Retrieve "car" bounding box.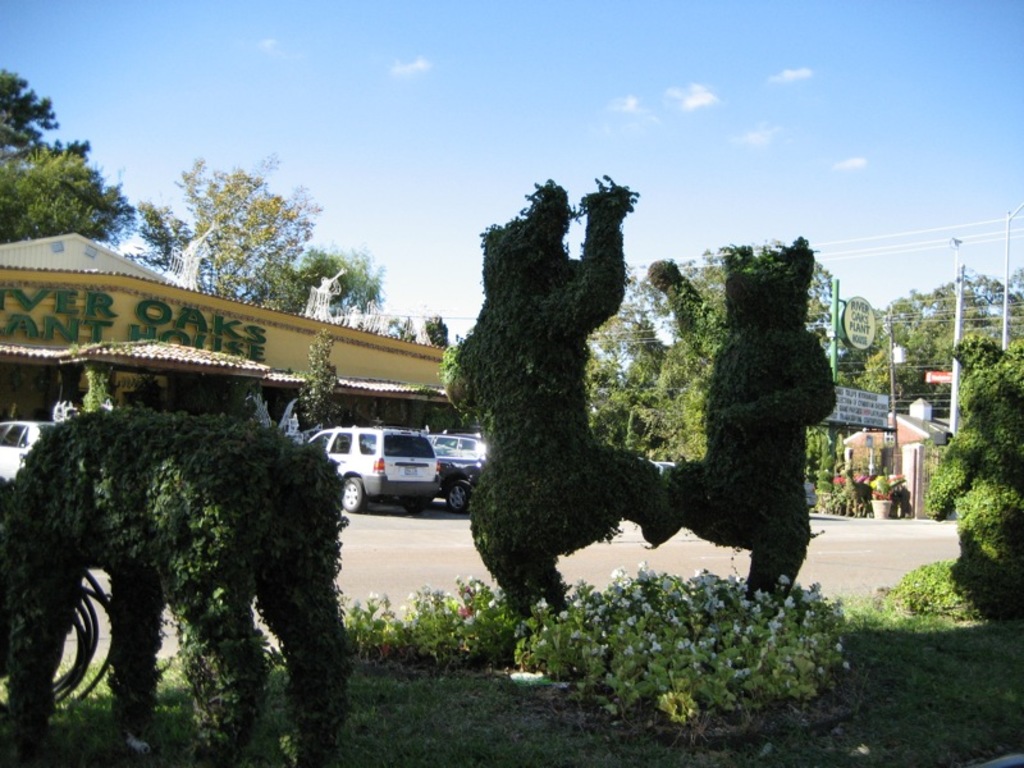
Bounding box: [left=429, top=433, right=488, bottom=467].
